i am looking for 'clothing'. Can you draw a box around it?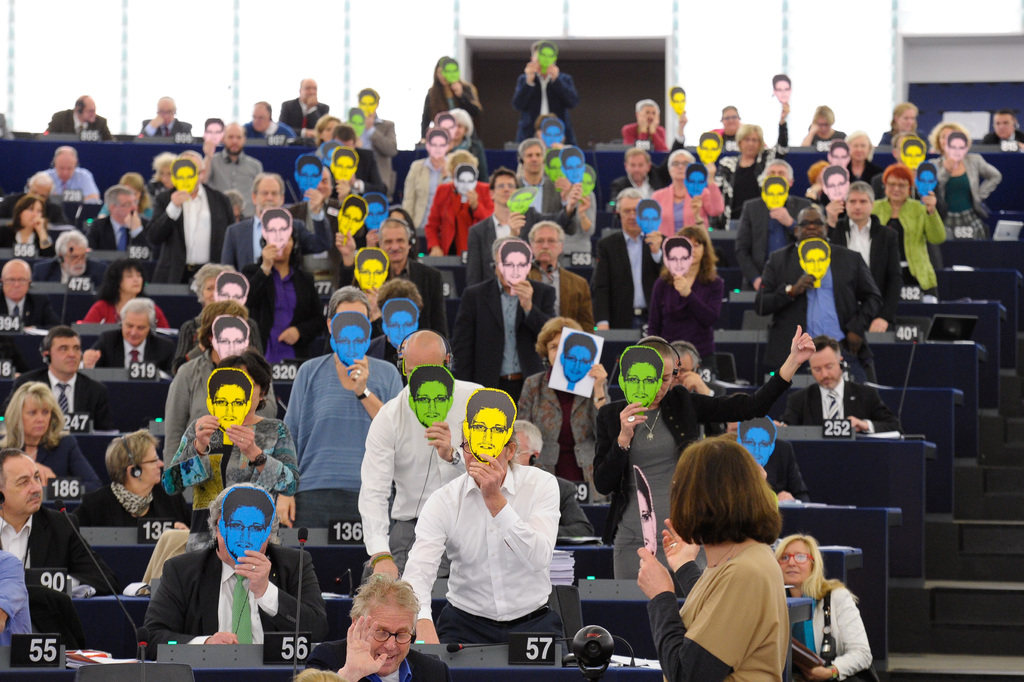
Sure, the bounding box is box=[423, 172, 496, 256].
